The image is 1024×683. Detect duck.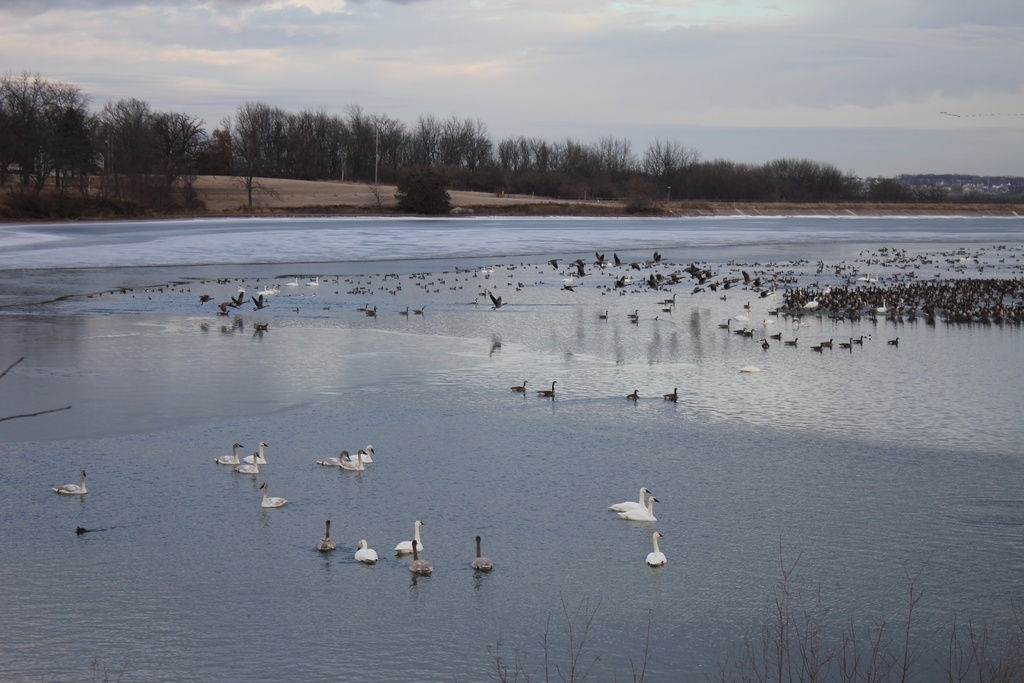
Detection: box(351, 538, 375, 566).
